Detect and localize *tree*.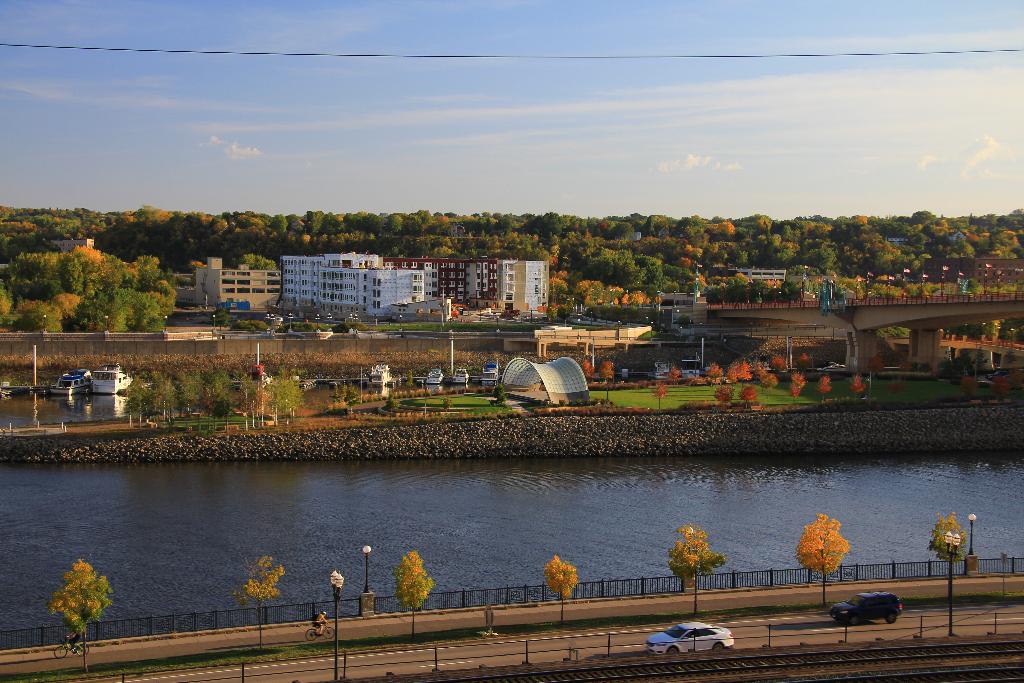
Localized at (x1=664, y1=364, x2=682, y2=388).
